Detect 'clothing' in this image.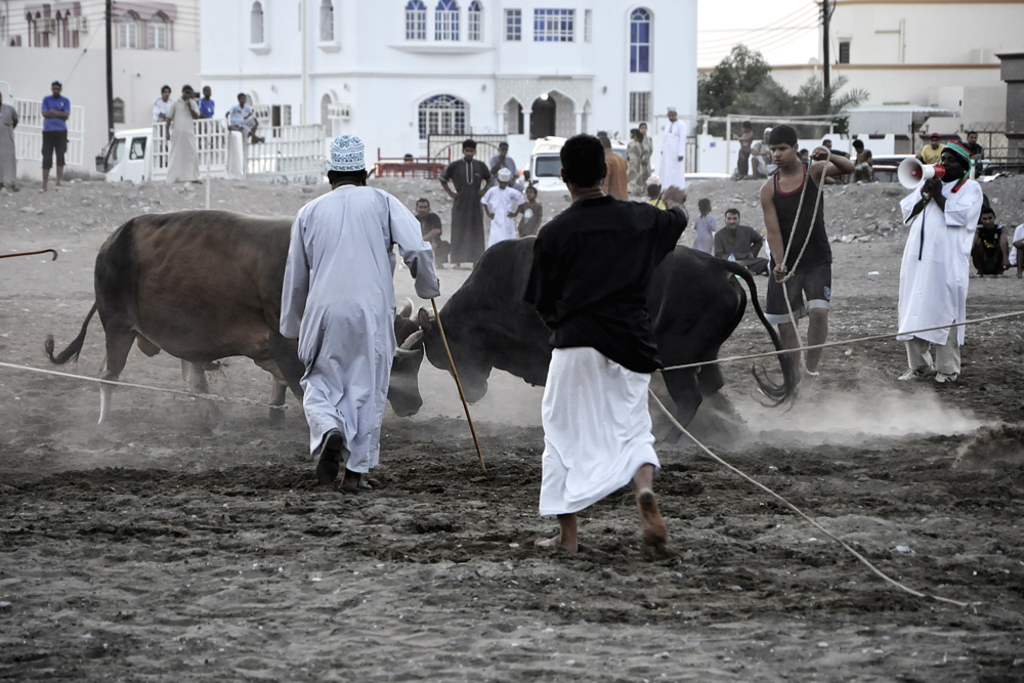
Detection: l=276, t=184, r=440, b=478.
